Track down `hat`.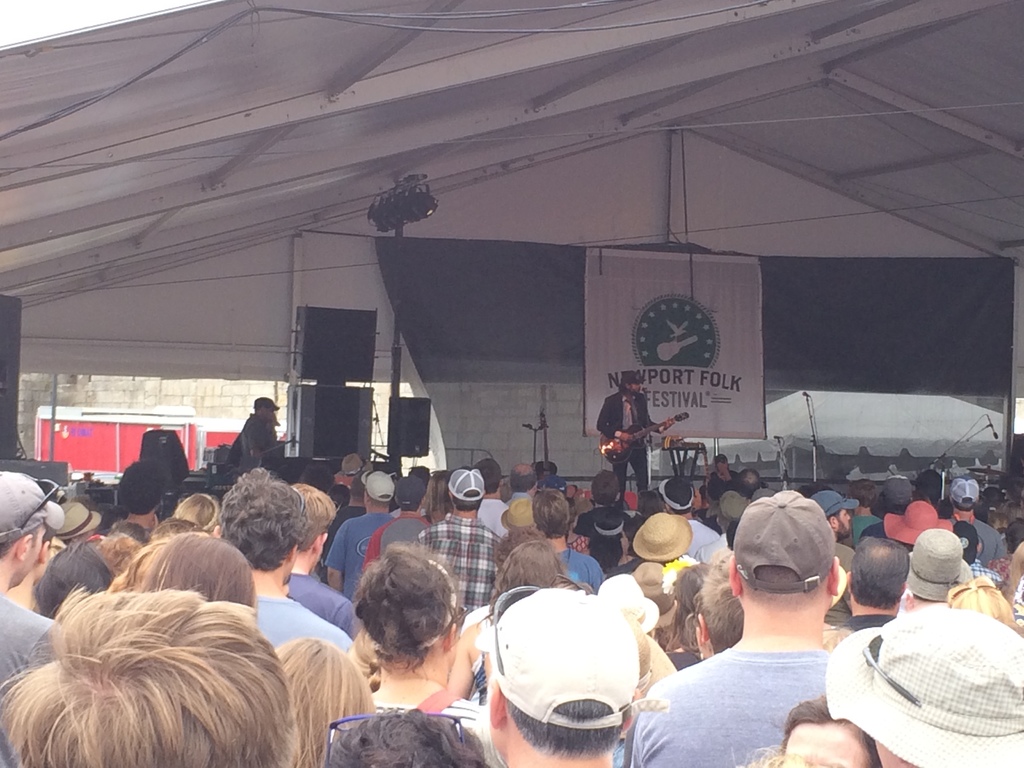
Tracked to pyautogui.locateOnScreen(255, 396, 280, 410).
